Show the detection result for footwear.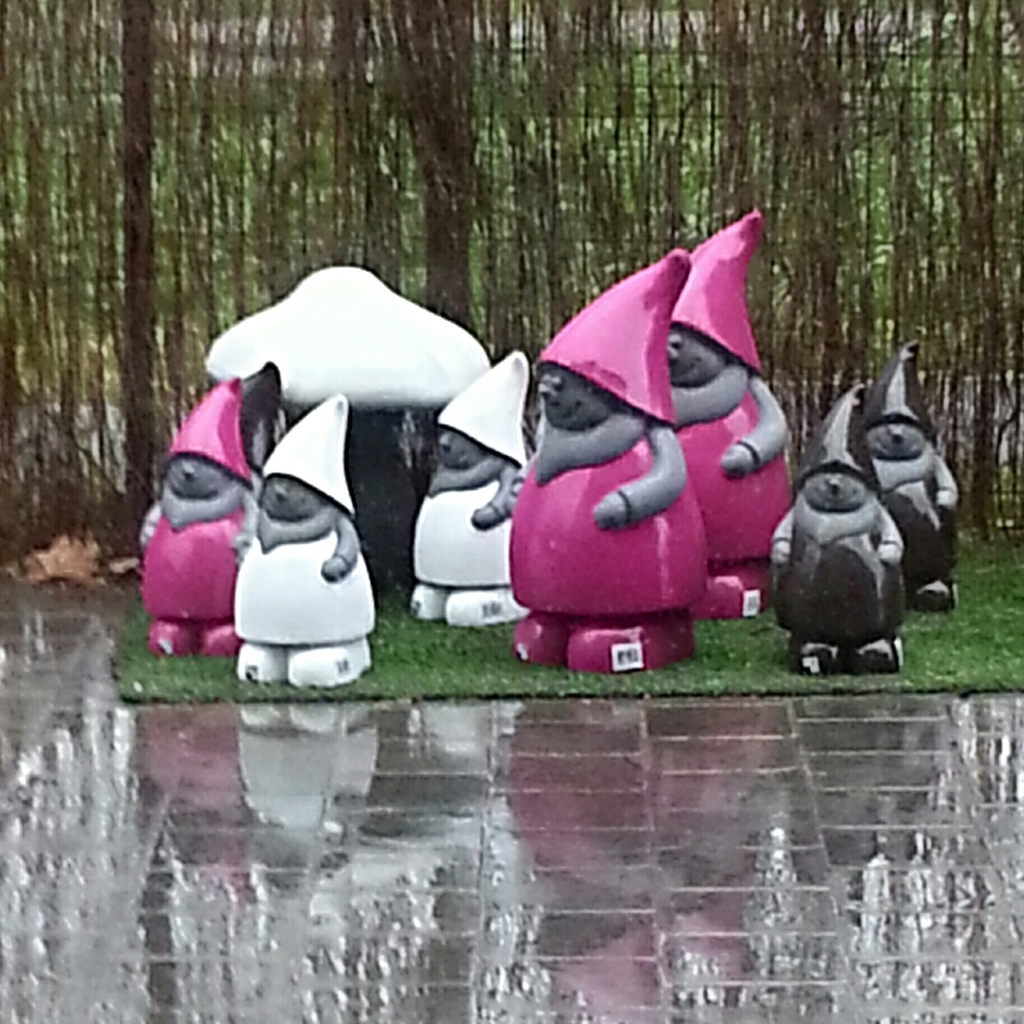
select_region(699, 557, 772, 619).
